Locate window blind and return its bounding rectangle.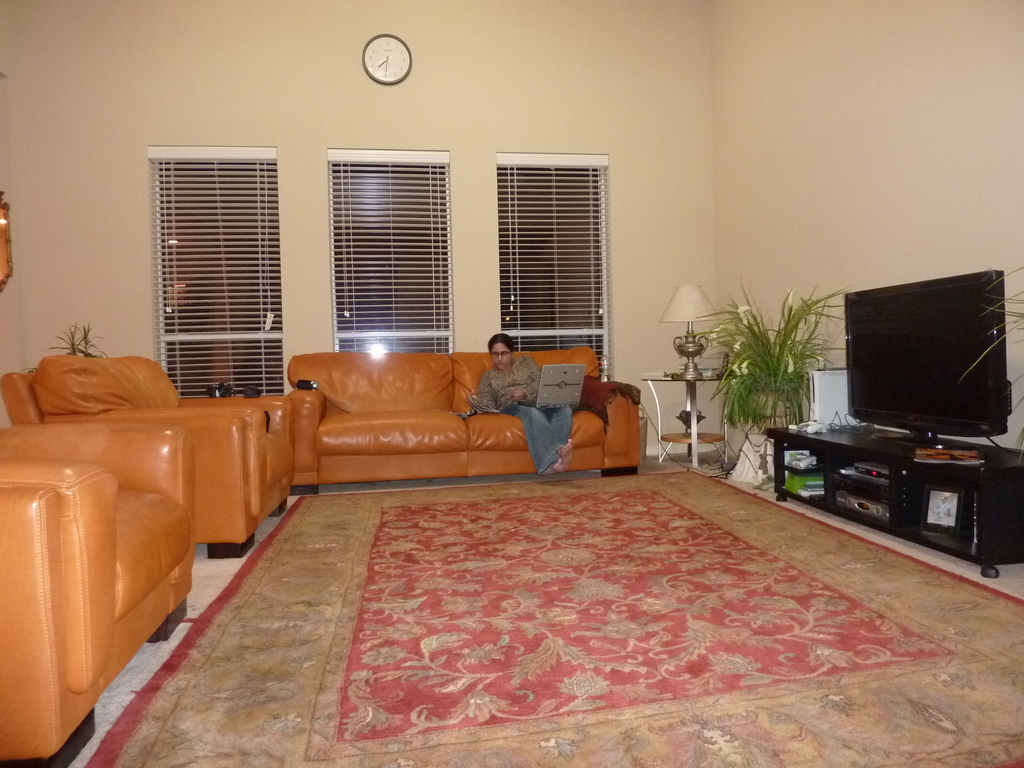
x1=495 y1=150 x2=614 y2=380.
